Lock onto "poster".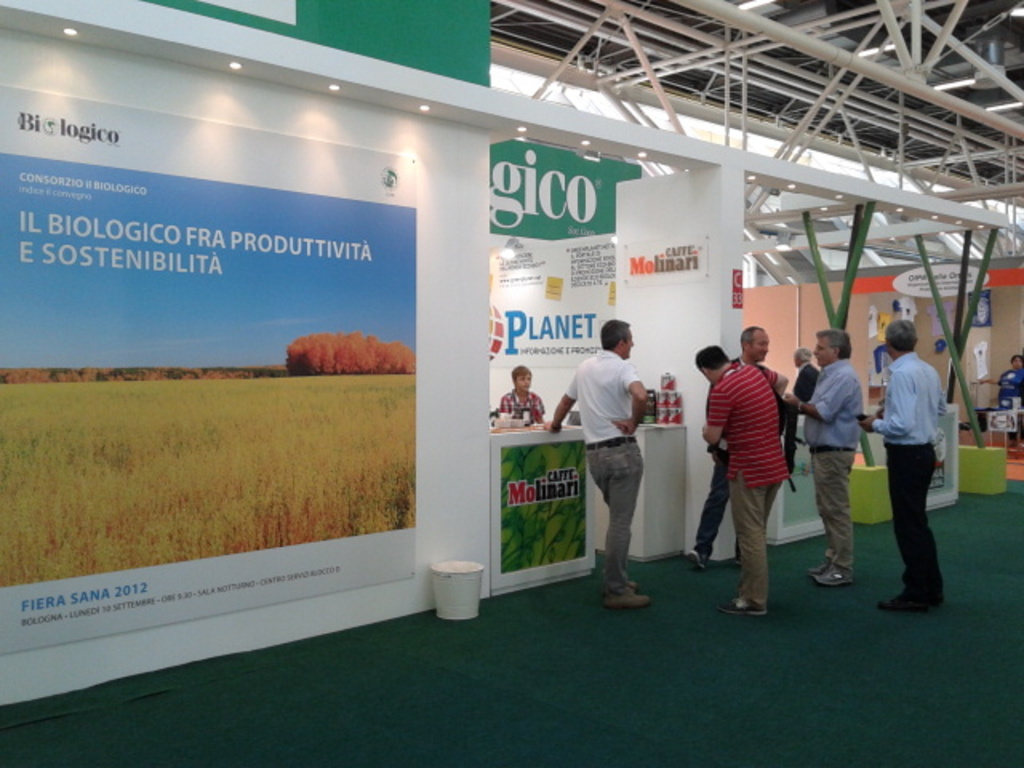
Locked: left=504, top=445, right=600, bottom=576.
